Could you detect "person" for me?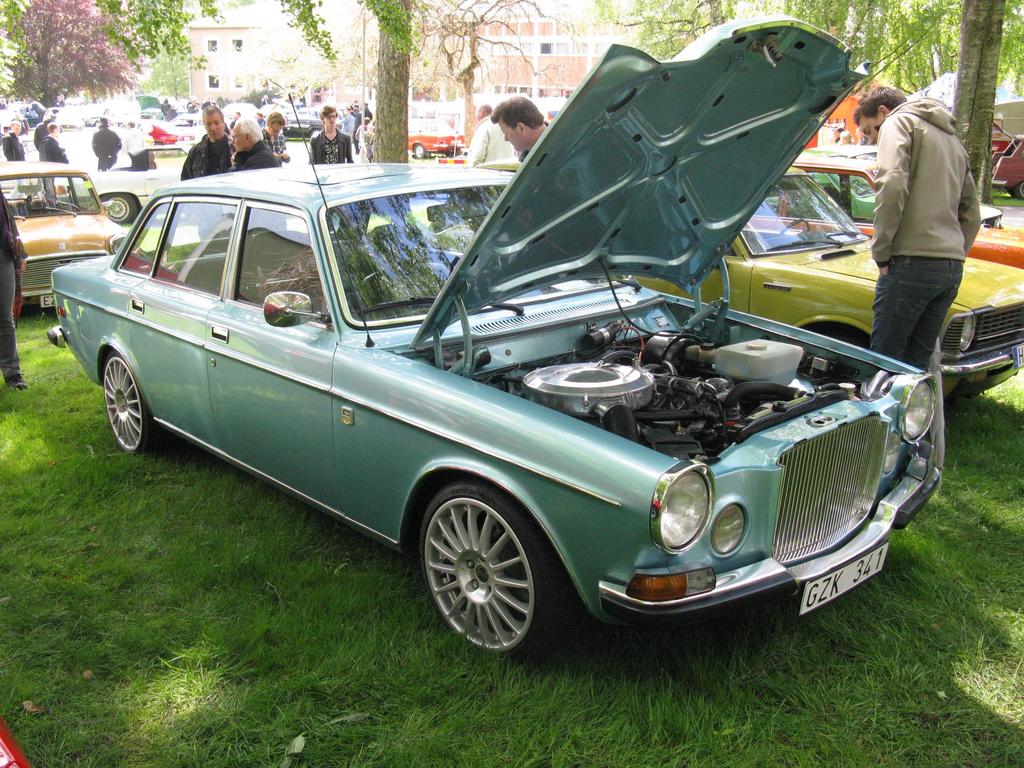
Detection result: crop(93, 119, 122, 174).
